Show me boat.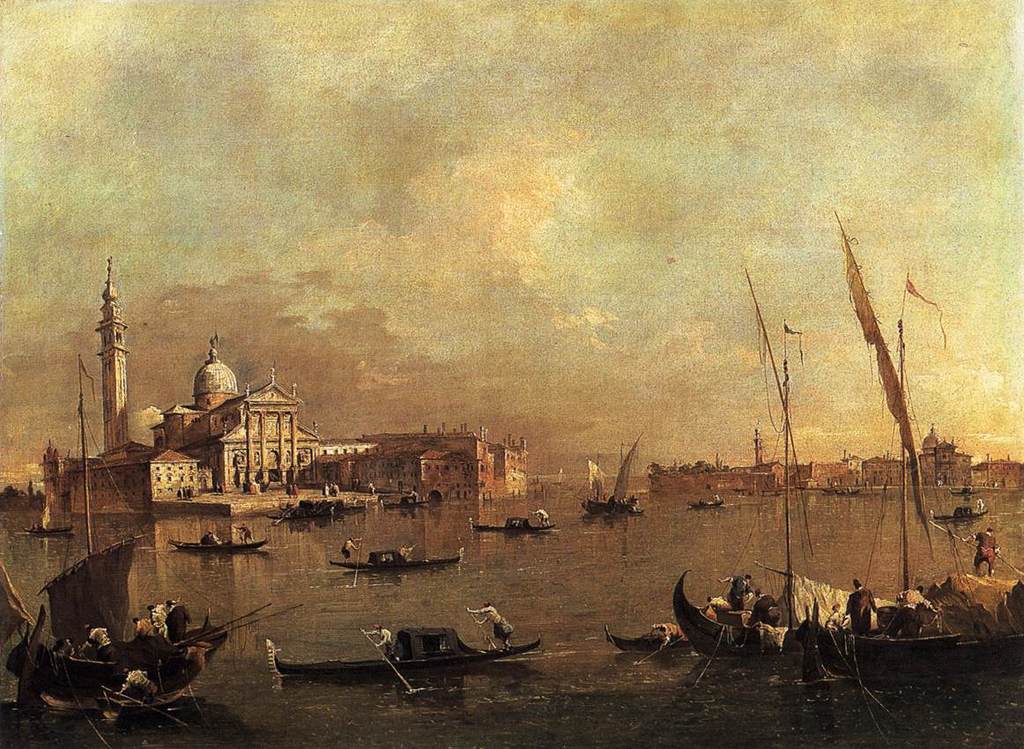
boat is here: <region>268, 625, 540, 678</region>.
